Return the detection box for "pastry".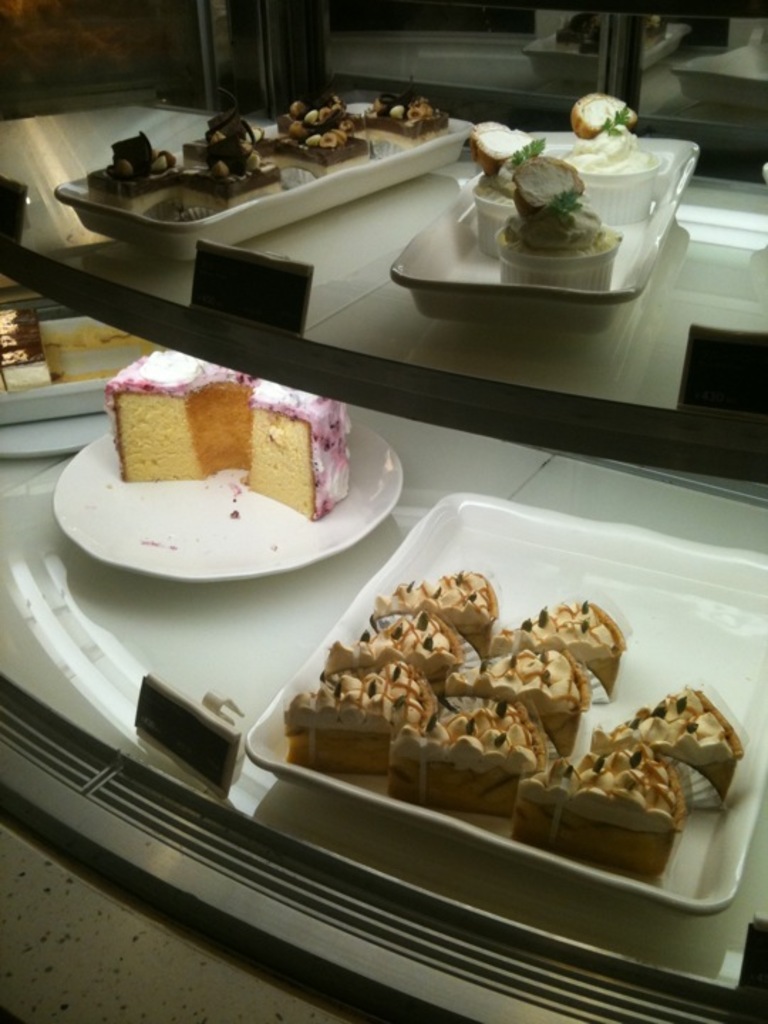
[left=87, top=131, right=183, bottom=218].
